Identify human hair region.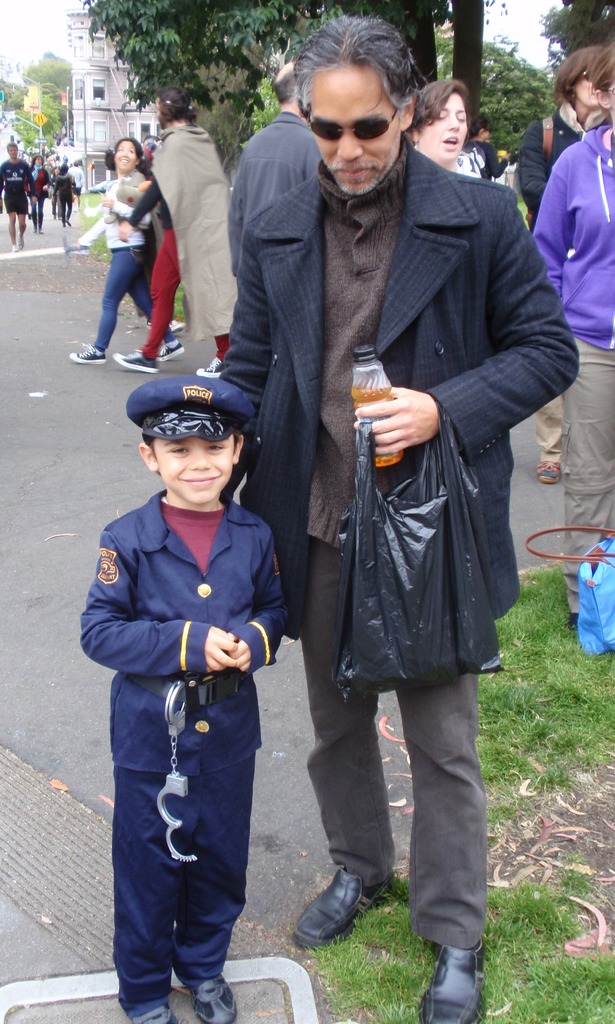
Region: crop(60, 164, 69, 176).
